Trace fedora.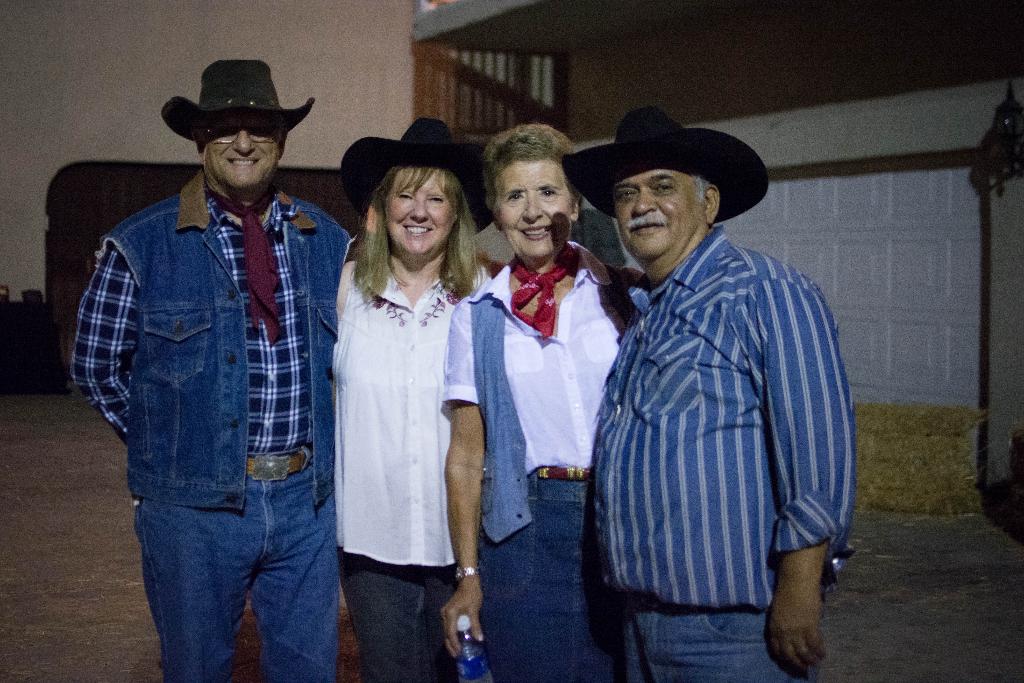
Traced to select_region(342, 111, 493, 219).
